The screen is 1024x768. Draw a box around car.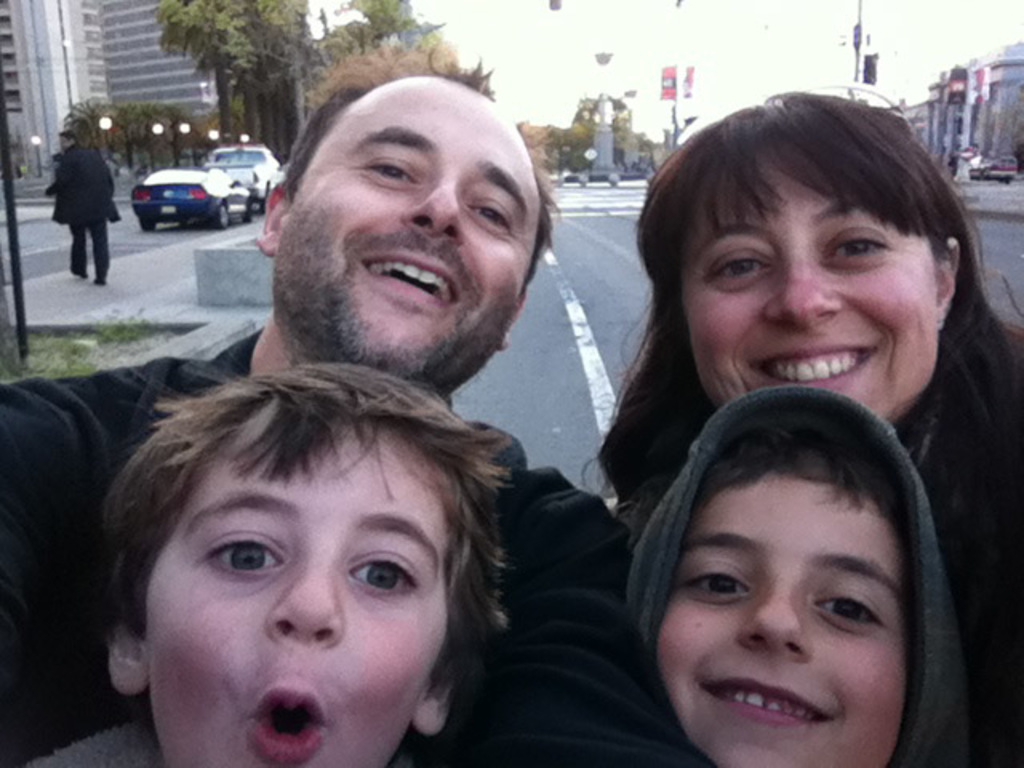
<box>118,142,266,226</box>.
